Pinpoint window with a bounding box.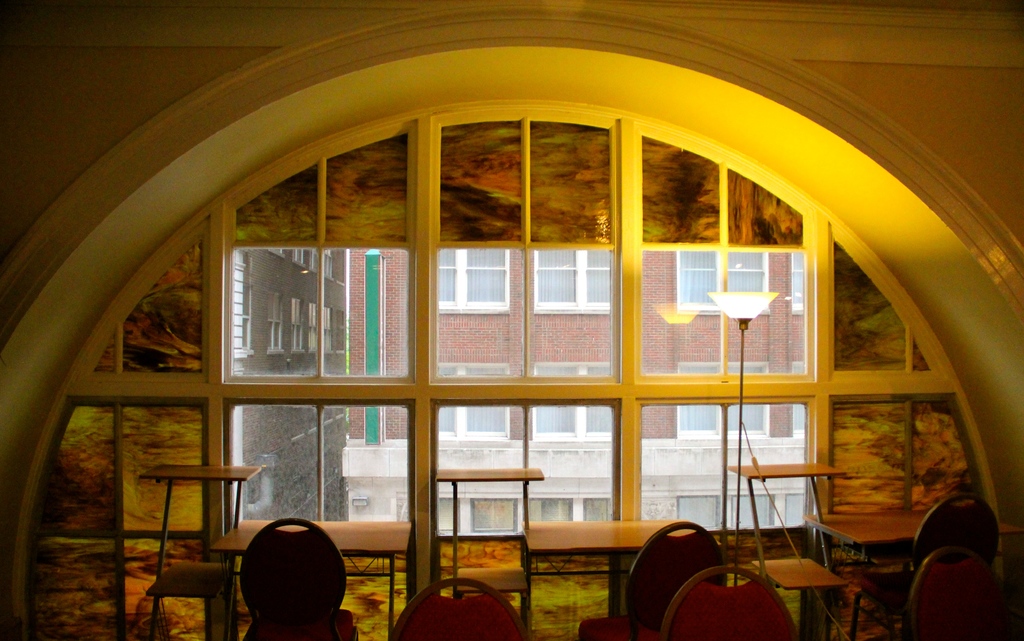
437/370/506/439.
